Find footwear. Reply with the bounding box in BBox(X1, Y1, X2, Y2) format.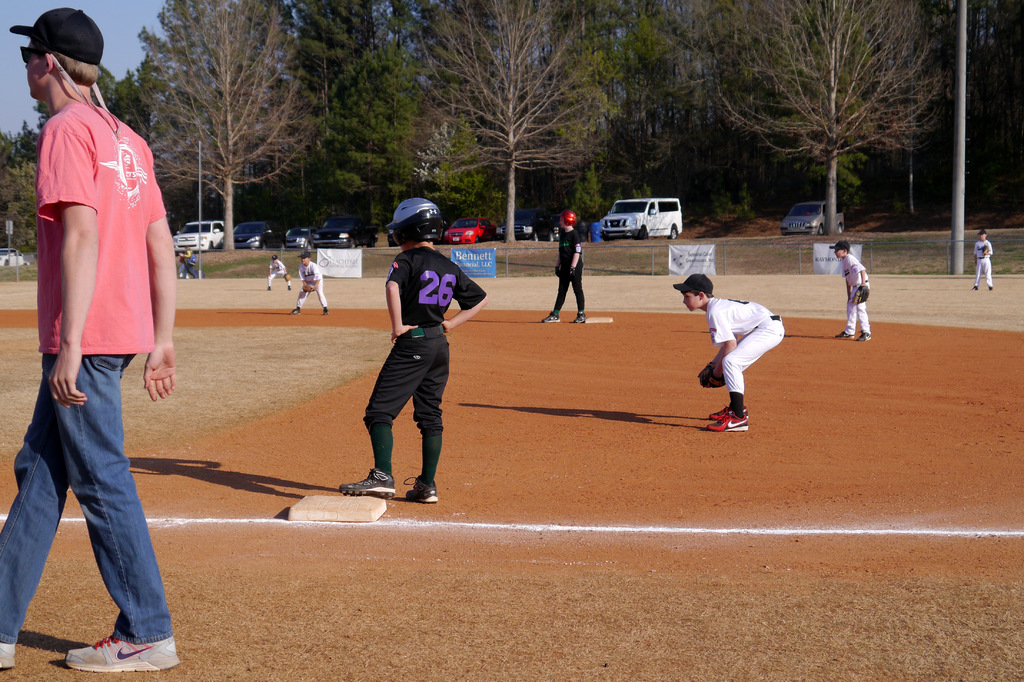
BBox(289, 307, 300, 316).
